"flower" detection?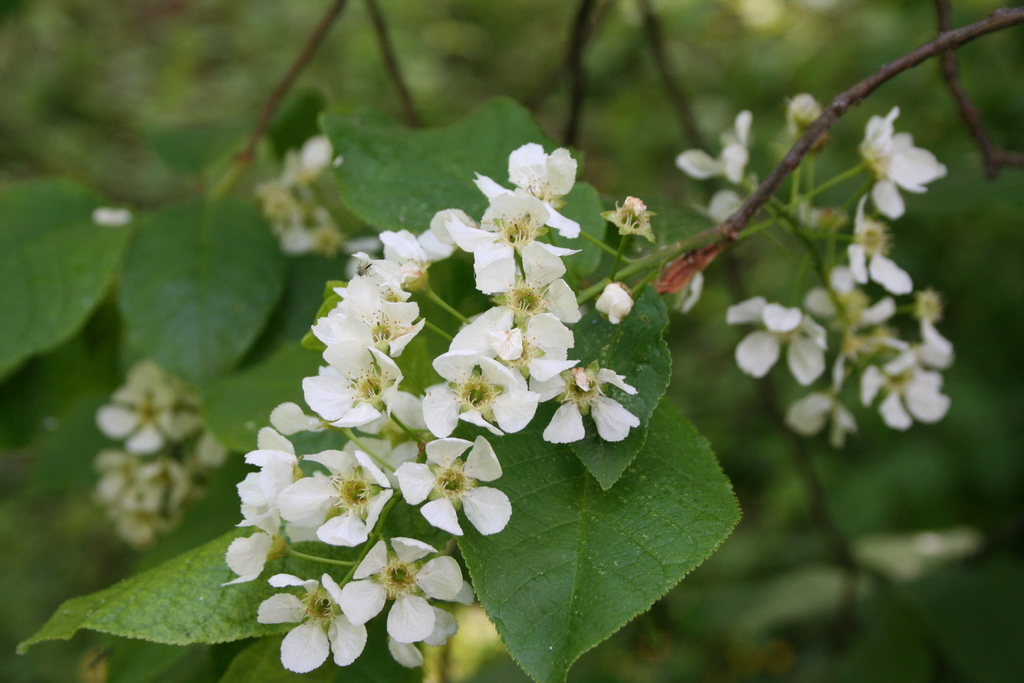
left=848, top=199, right=913, bottom=298
